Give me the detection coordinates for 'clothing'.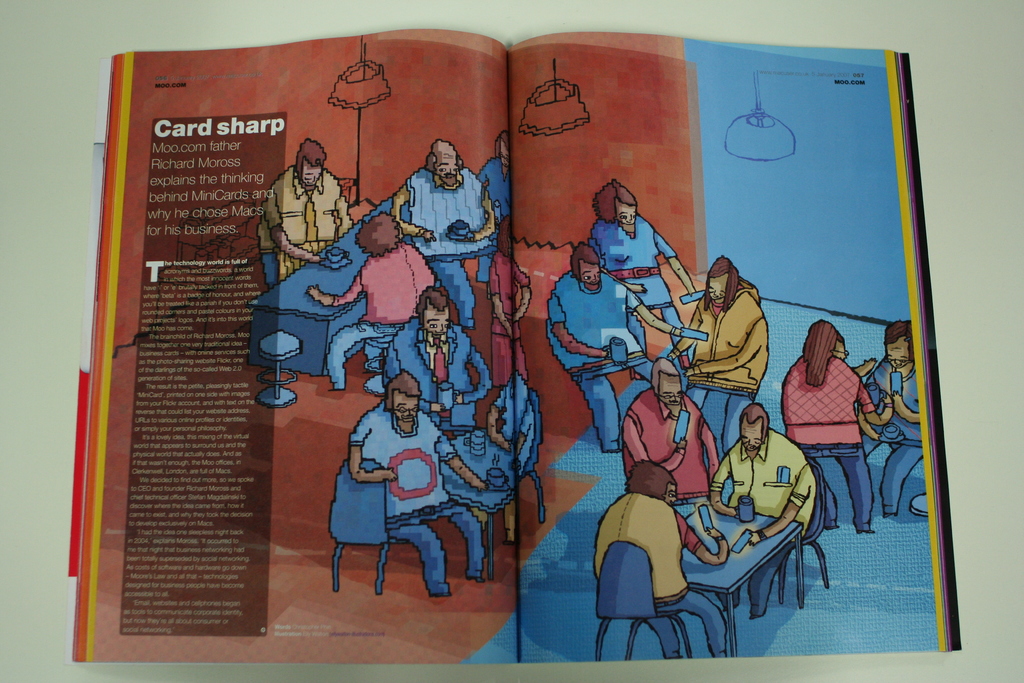
box=[254, 172, 354, 283].
